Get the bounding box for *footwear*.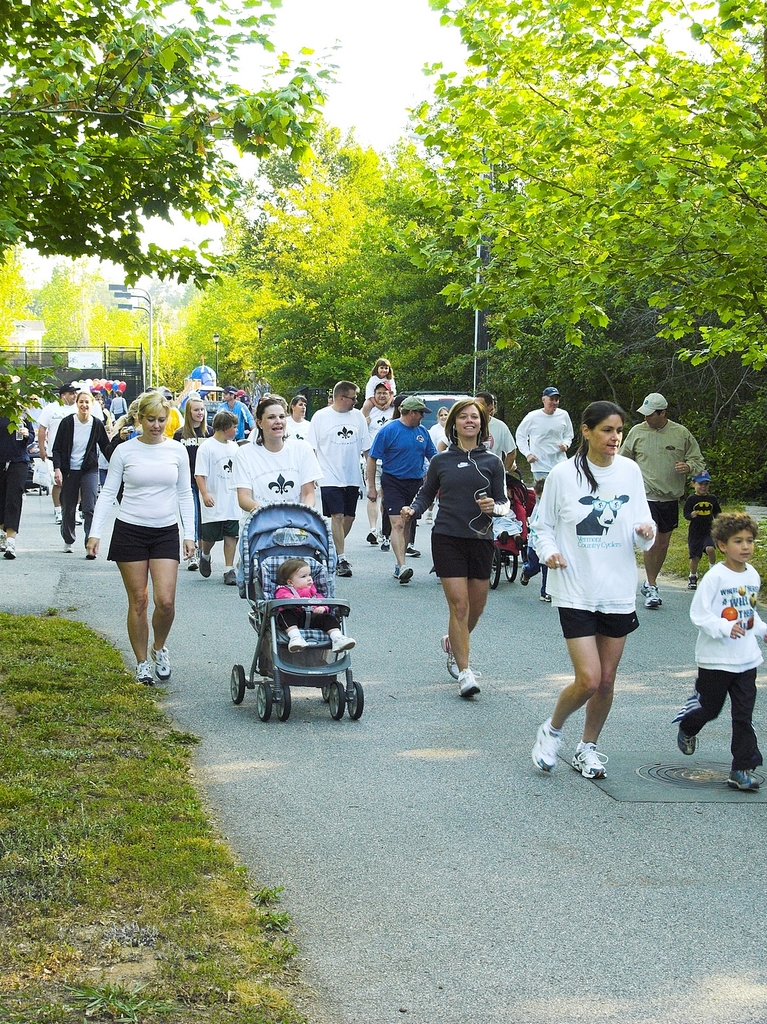
644,582,661,612.
